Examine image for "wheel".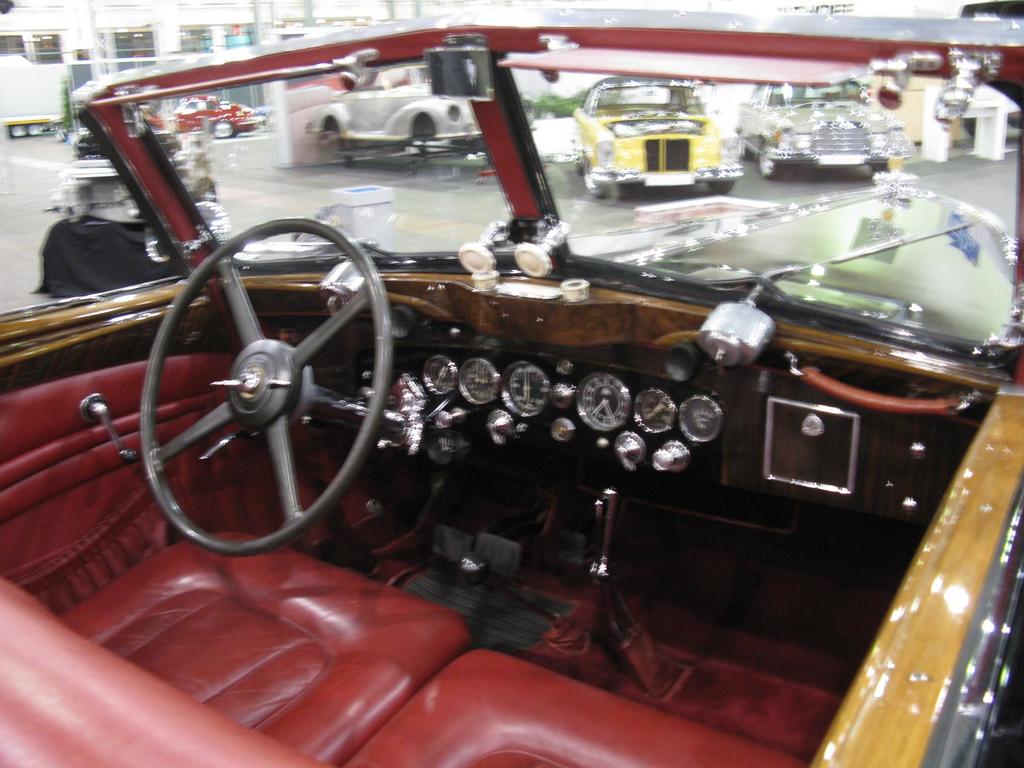
Examination result: x1=865, y1=159, x2=894, y2=178.
